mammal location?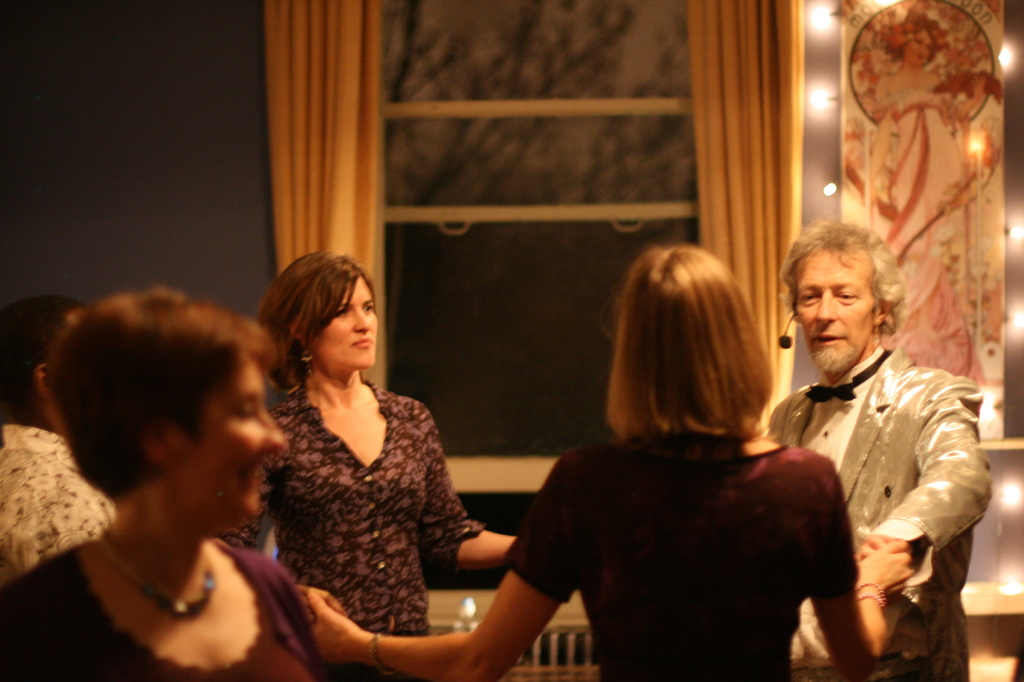
<bbox>308, 244, 920, 681</bbox>
